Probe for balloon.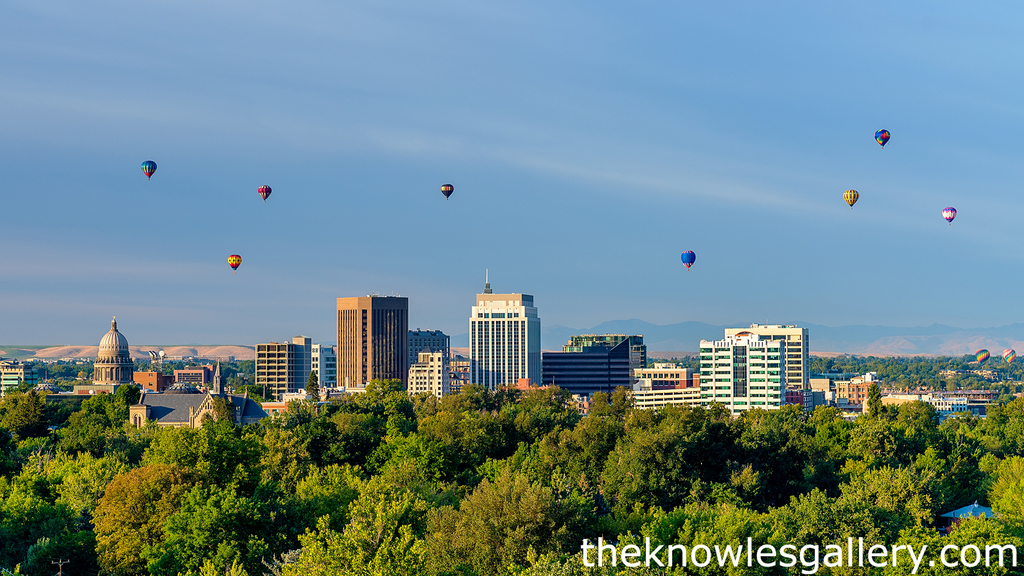
Probe result: locate(681, 250, 695, 268).
